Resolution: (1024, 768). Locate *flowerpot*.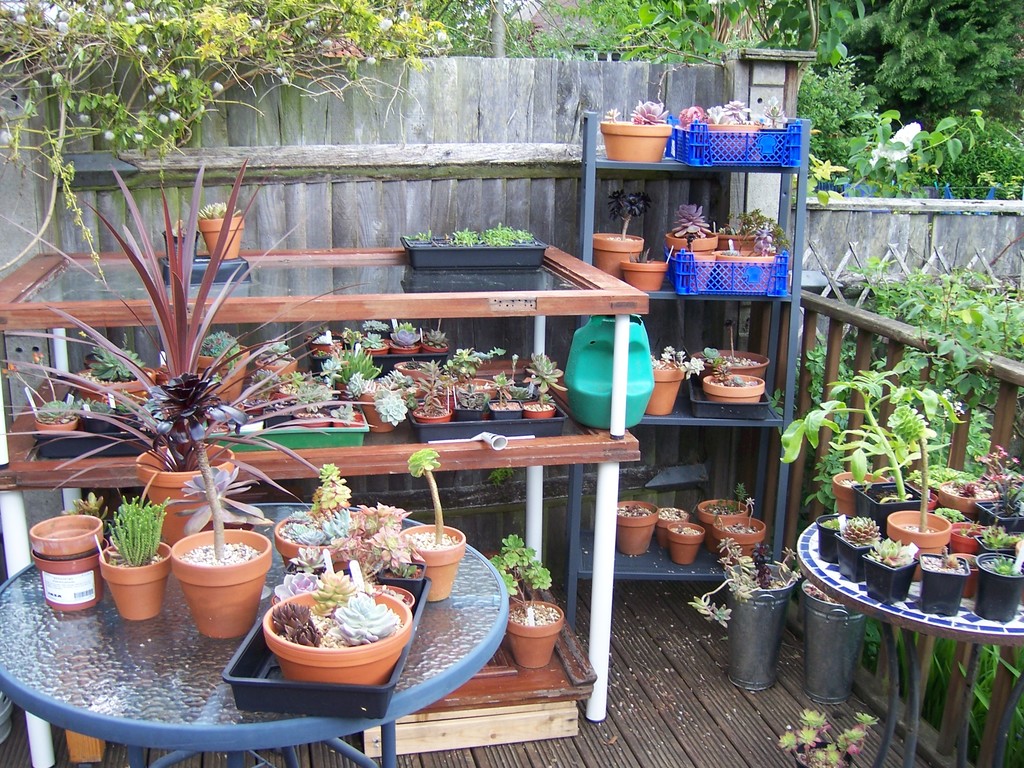
l=29, t=514, r=106, b=559.
